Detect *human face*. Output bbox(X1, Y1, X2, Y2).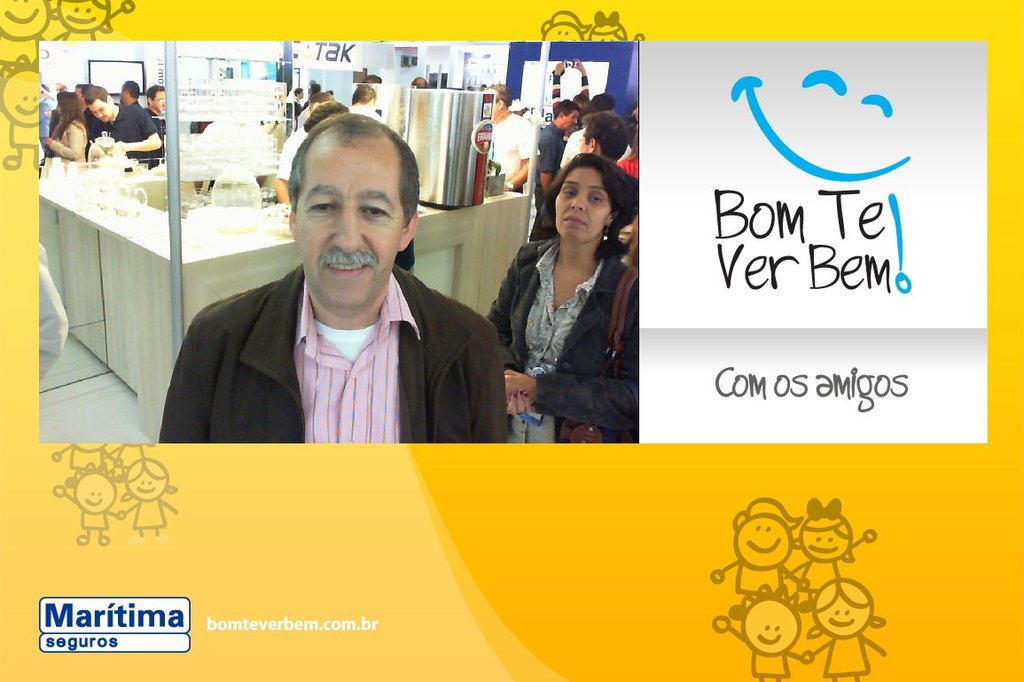
bbox(746, 603, 793, 653).
